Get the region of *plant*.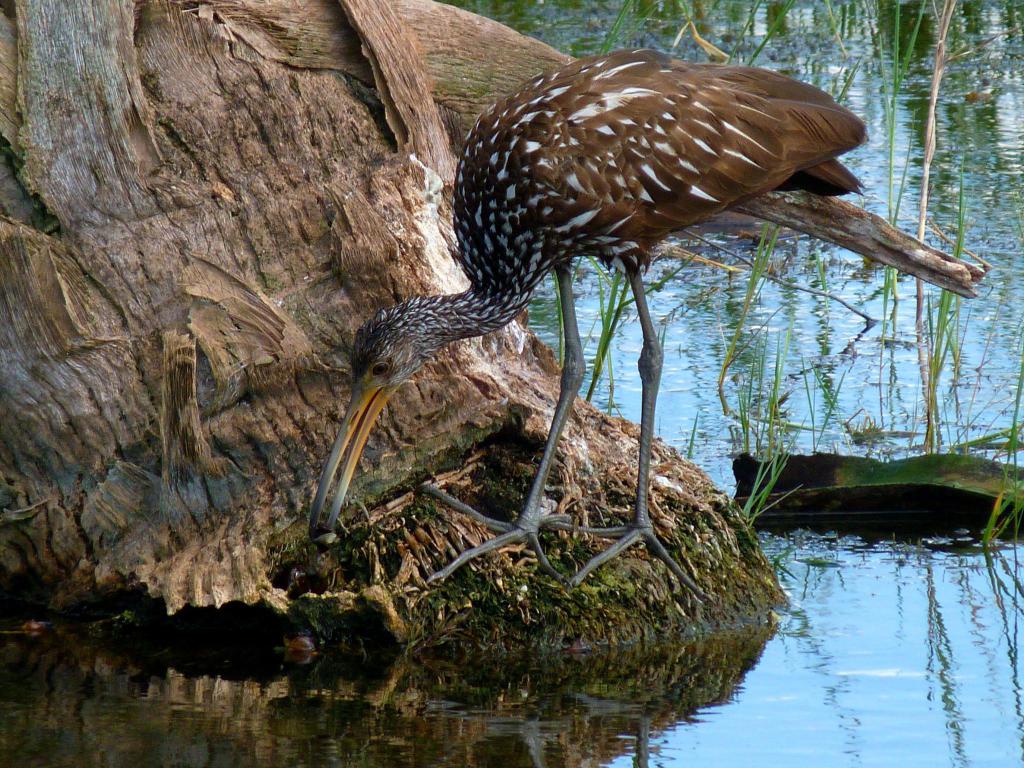
670, 0, 743, 63.
